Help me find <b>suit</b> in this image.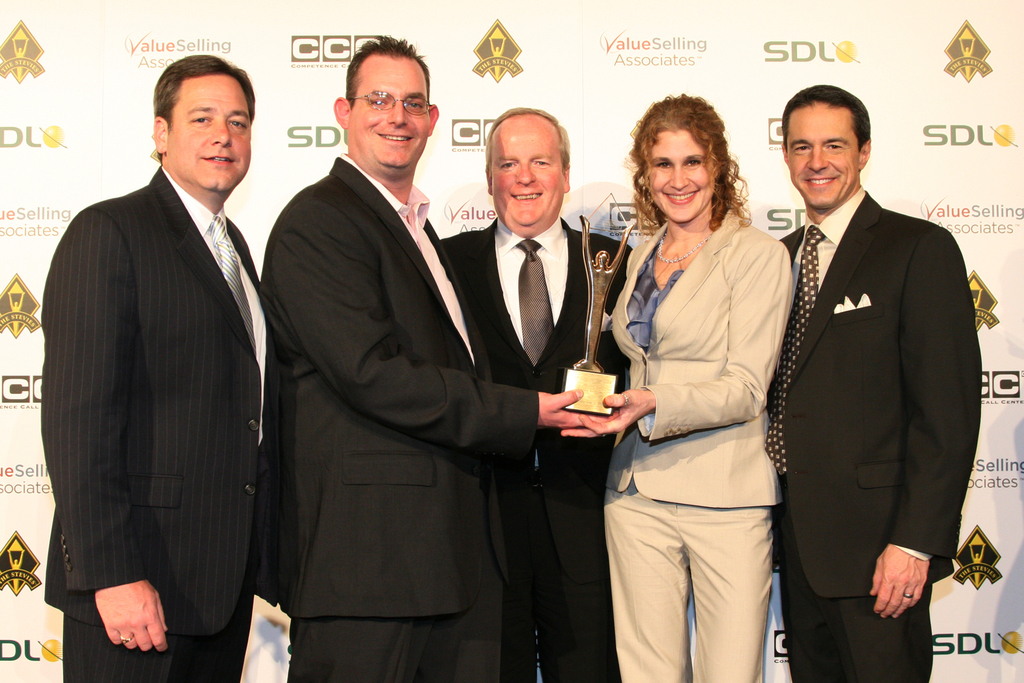
Found it: (left=599, top=220, right=799, bottom=682).
